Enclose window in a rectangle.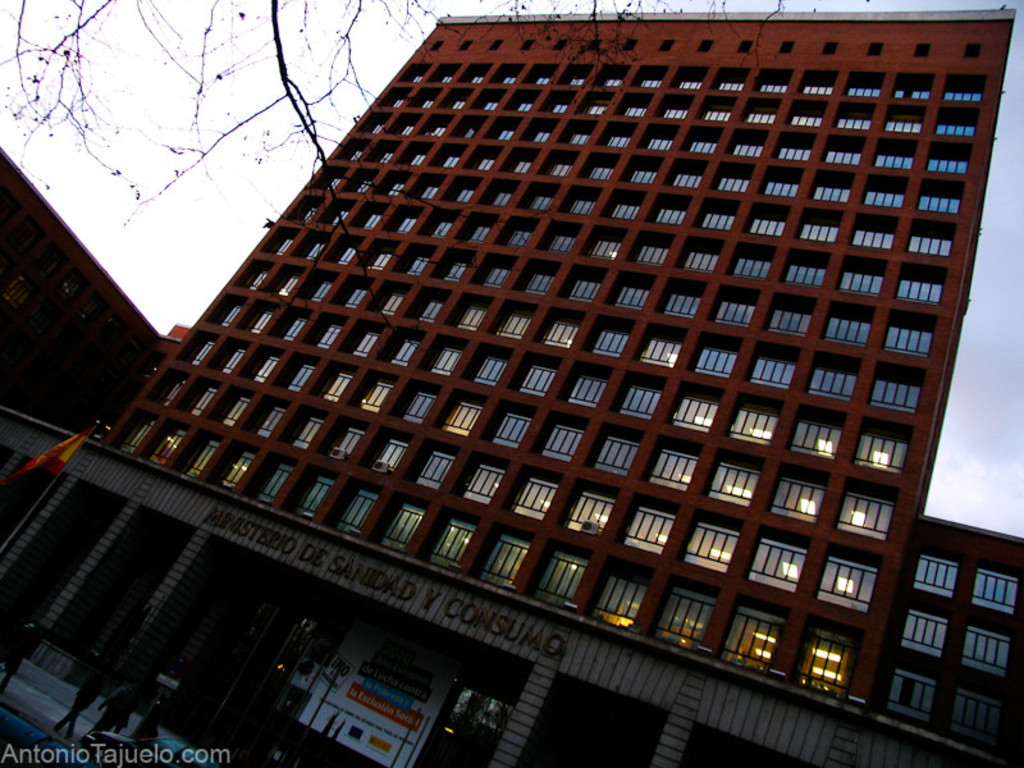
pyautogui.locateOnScreen(526, 273, 553, 293).
